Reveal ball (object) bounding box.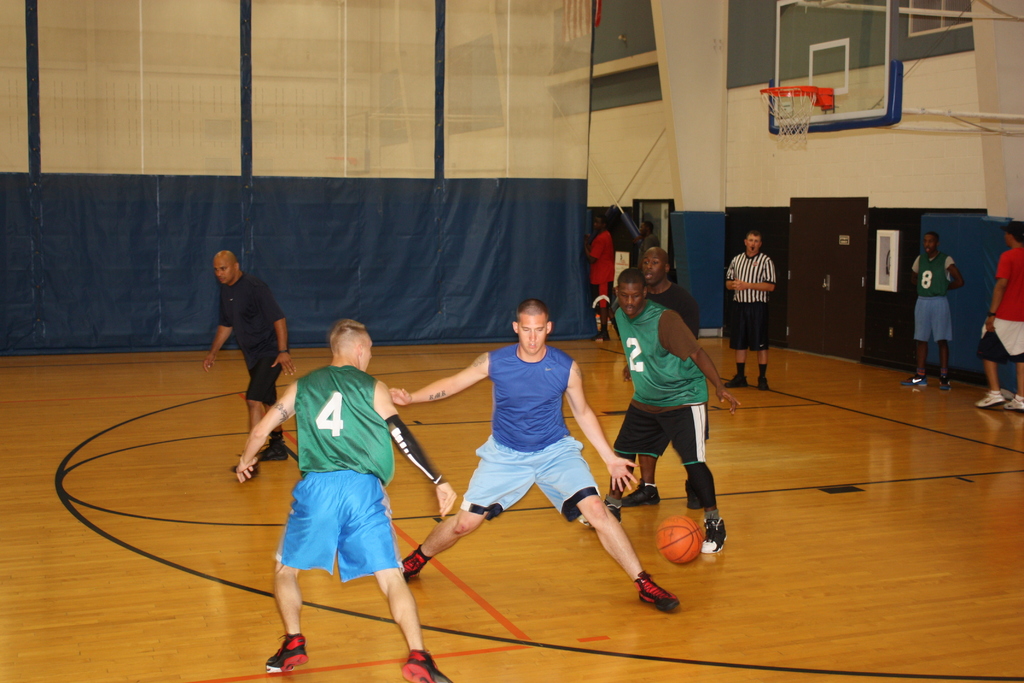
Revealed: BBox(658, 516, 706, 565).
